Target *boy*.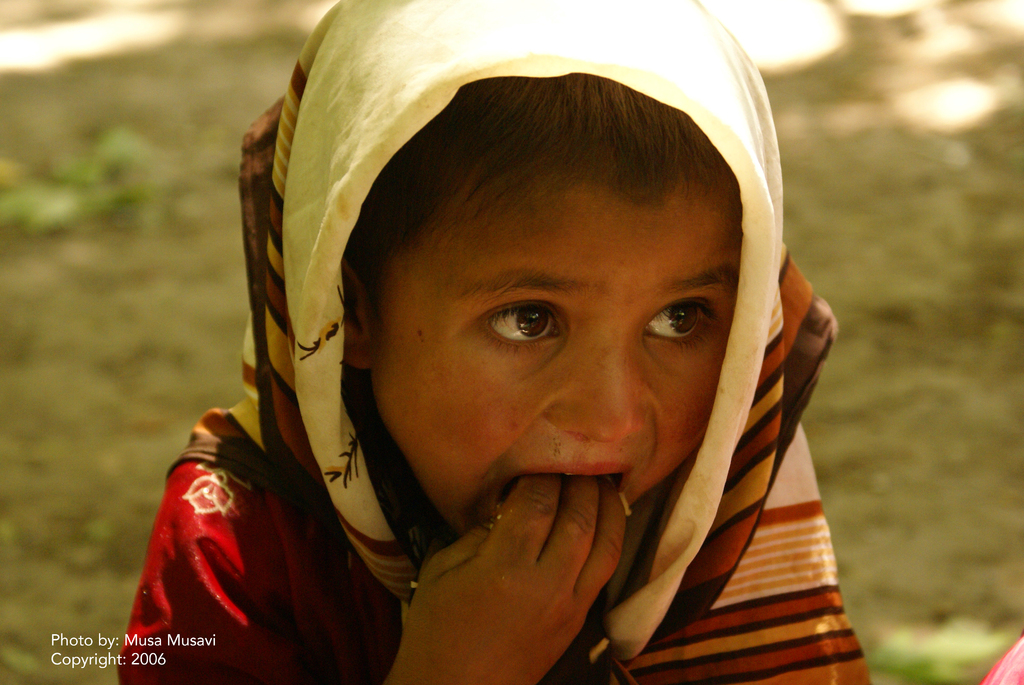
Target region: (x1=153, y1=29, x2=882, y2=684).
